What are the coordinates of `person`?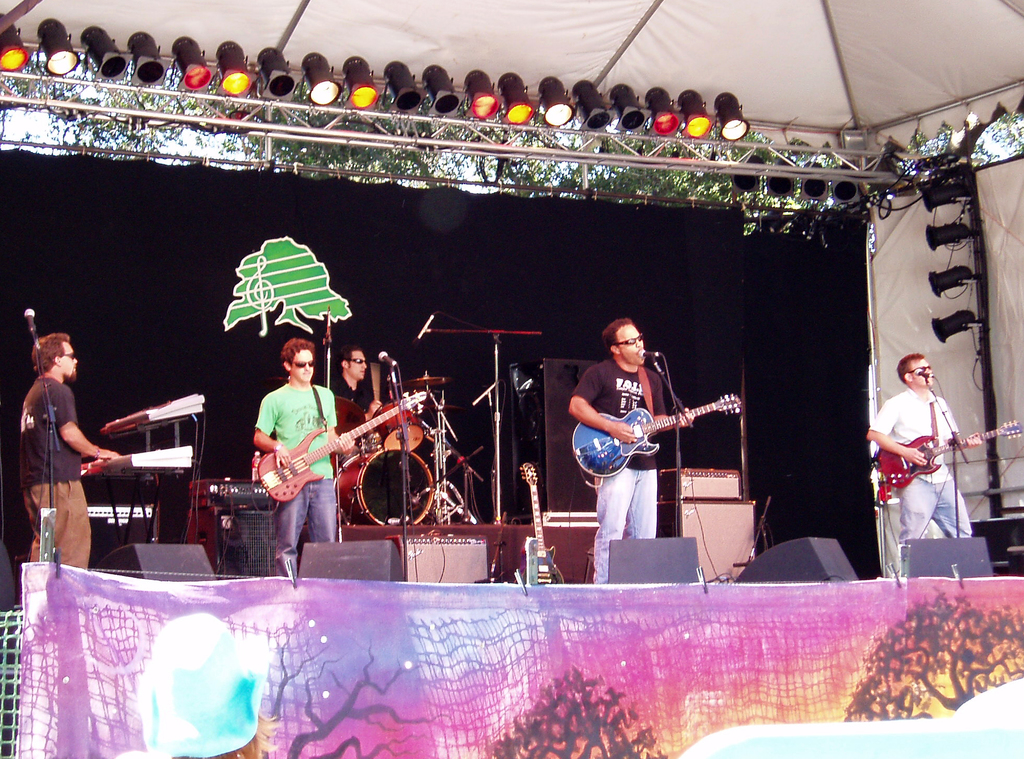
select_region(15, 332, 127, 568).
